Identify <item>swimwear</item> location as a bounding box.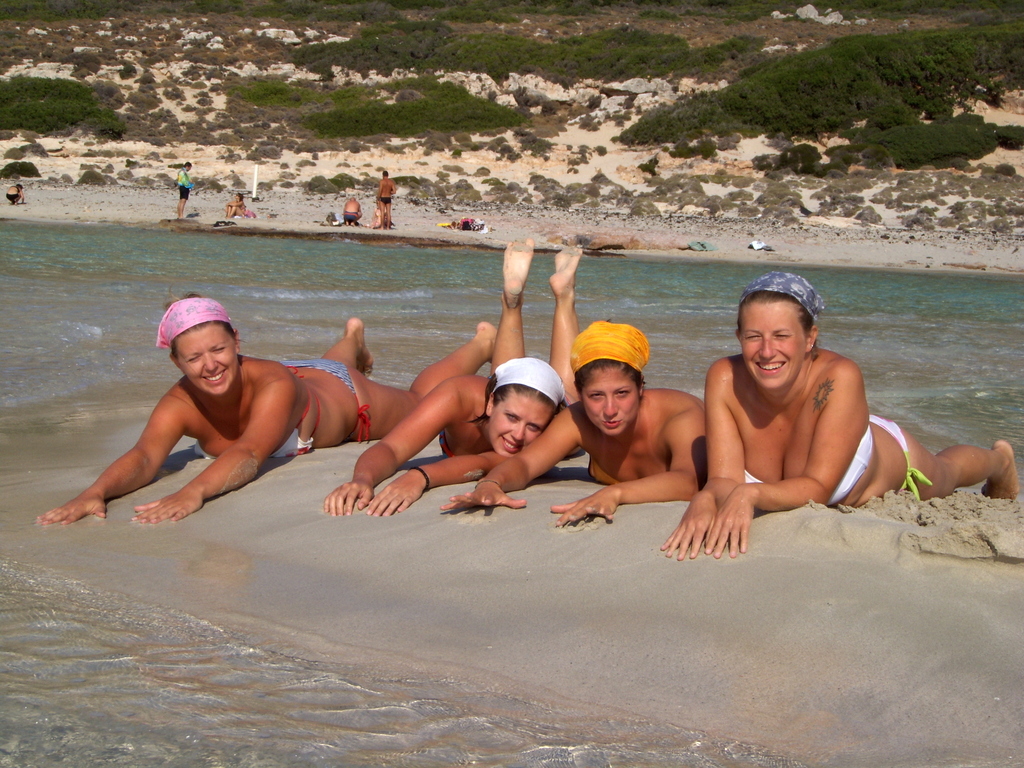
bbox=[740, 428, 870, 508].
